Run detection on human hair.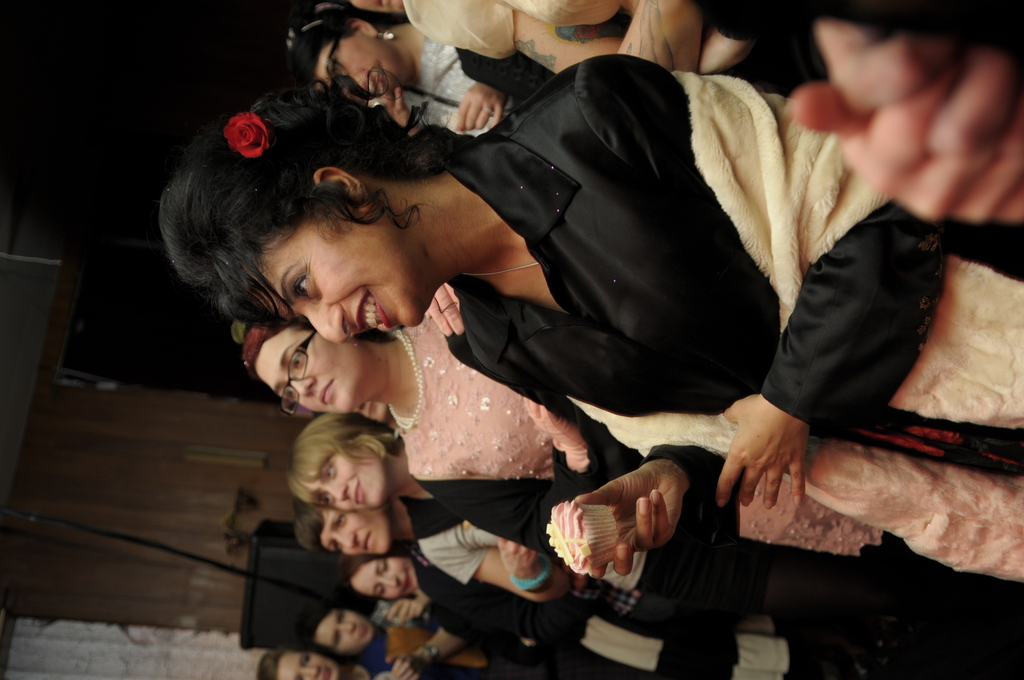
Result: x1=286, y1=13, x2=362, y2=82.
